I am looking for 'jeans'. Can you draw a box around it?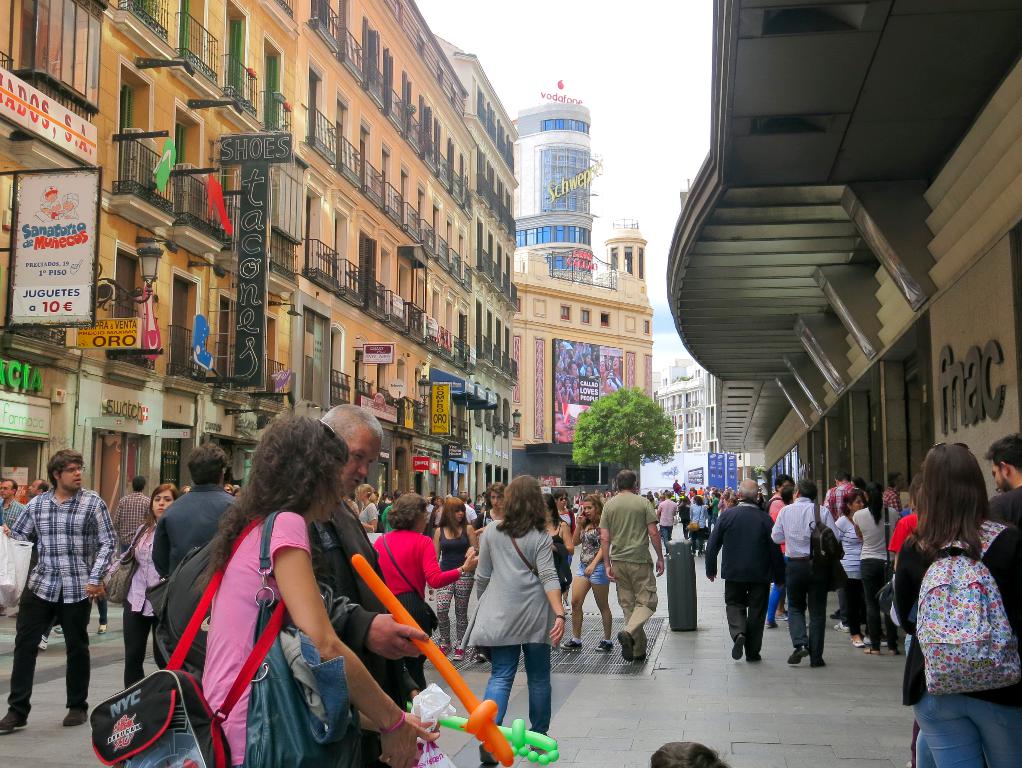
Sure, the bounding box is <box>922,685,1021,767</box>.
